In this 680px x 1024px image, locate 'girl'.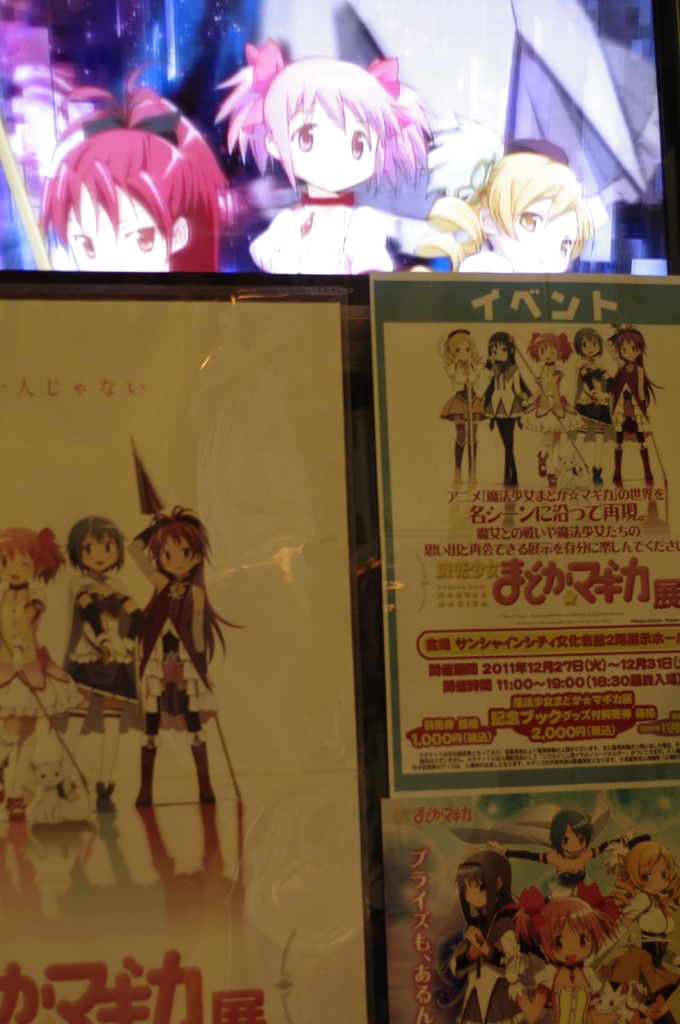
Bounding box: box=[214, 40, 431, 269].
